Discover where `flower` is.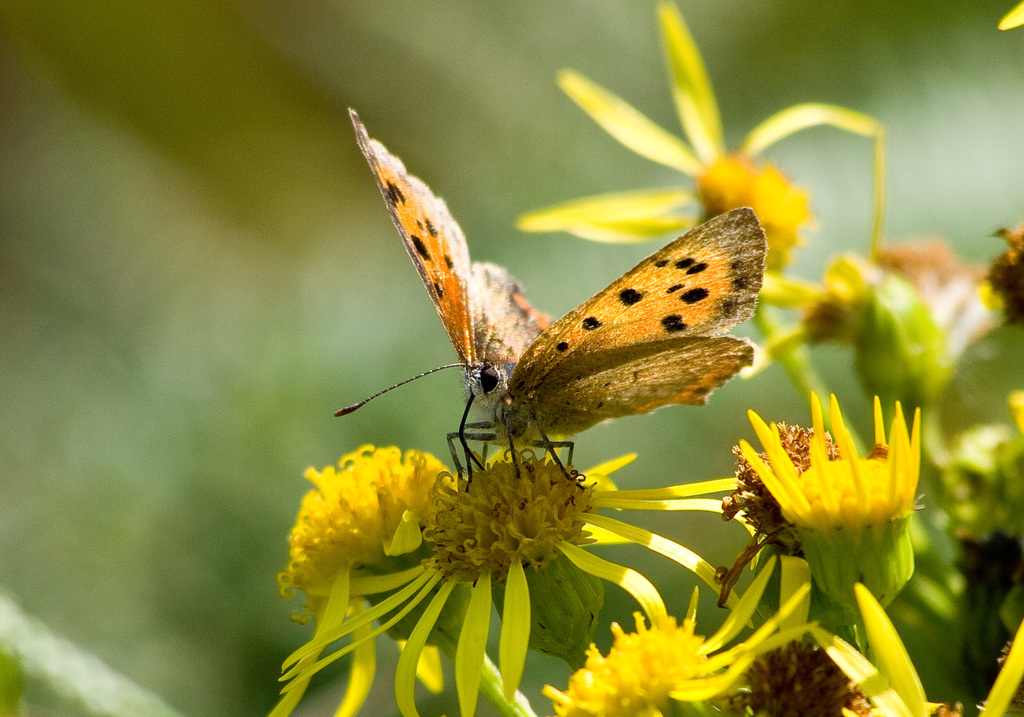
Discovered at Rect(735, 390, 943, 573).
